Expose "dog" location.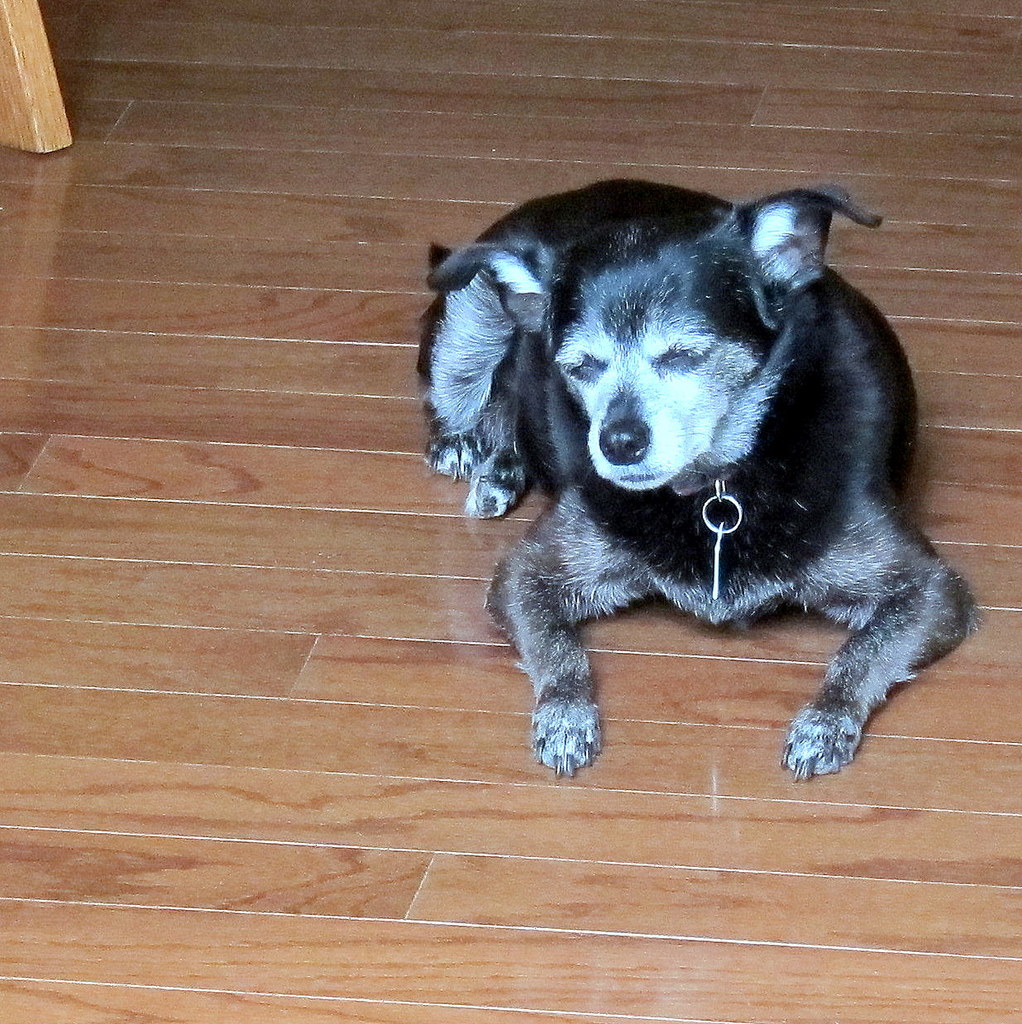
Exposed at [x1=415, y1=180, x2=977, y2=781].
